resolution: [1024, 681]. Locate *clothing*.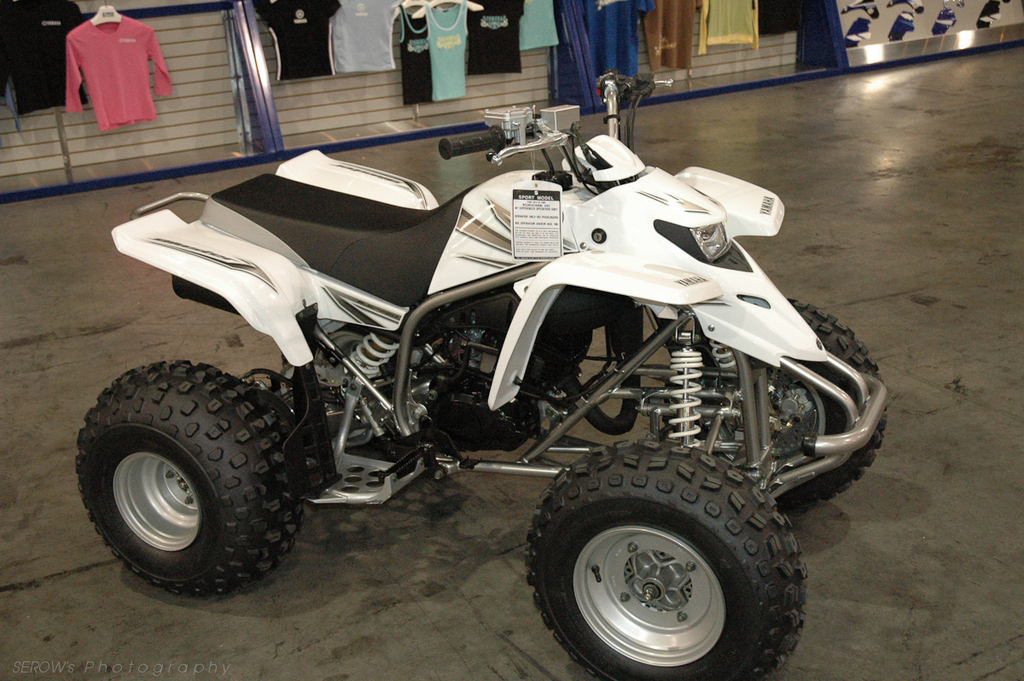
<box>424,0,472,99</box>.
